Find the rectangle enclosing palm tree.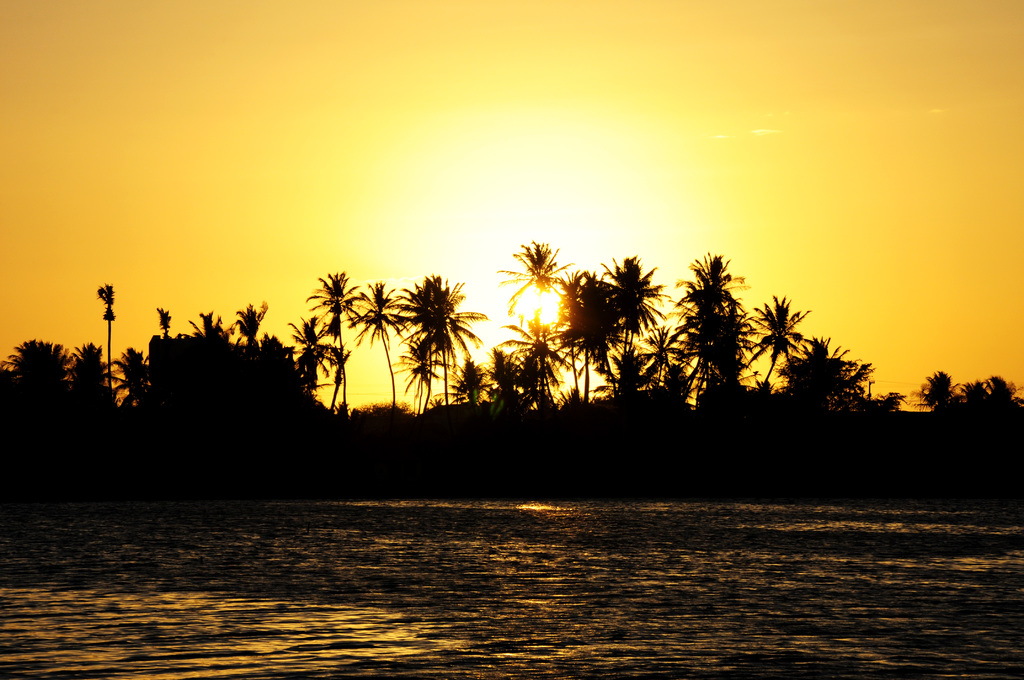
<box>740,293,808,394</box>.
